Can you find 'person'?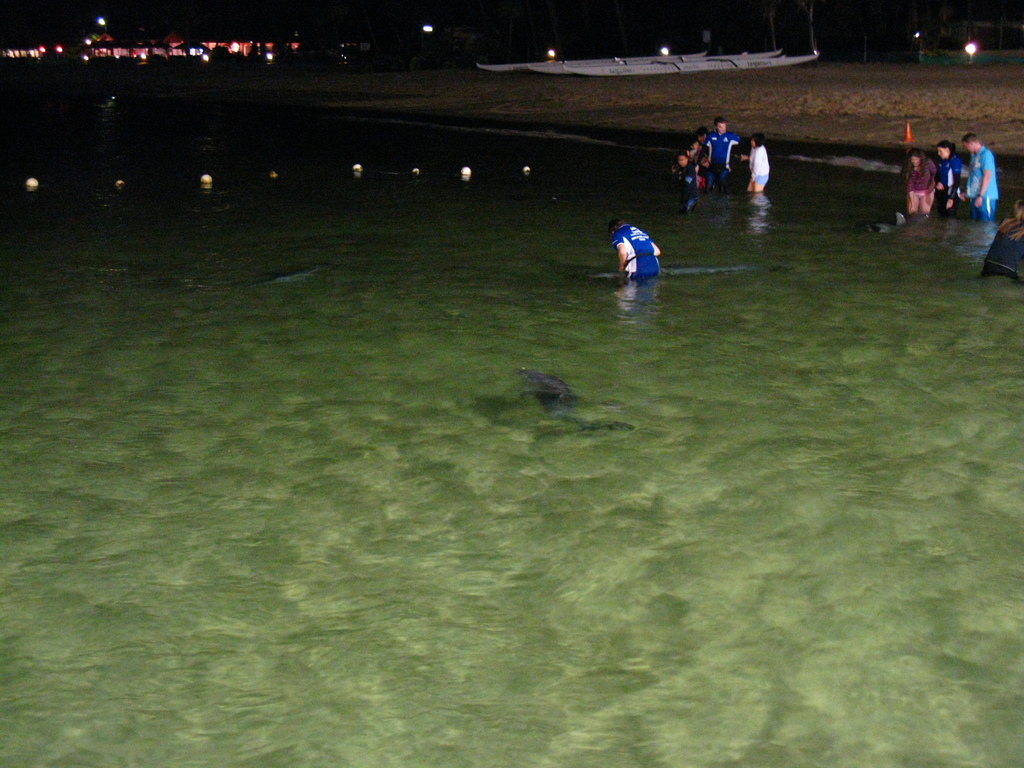
Yes, bounding box: x1=904 y1=148 x2=934 y2=214.
